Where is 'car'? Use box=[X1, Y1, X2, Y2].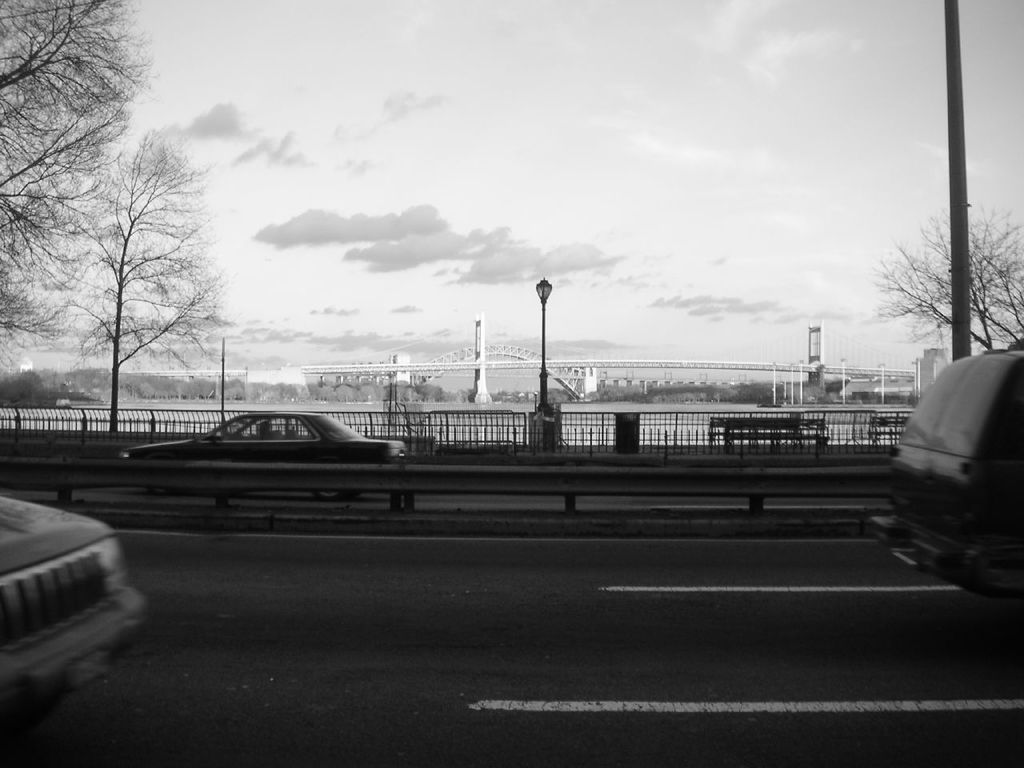
box=[864, 344, 1023, 602].
